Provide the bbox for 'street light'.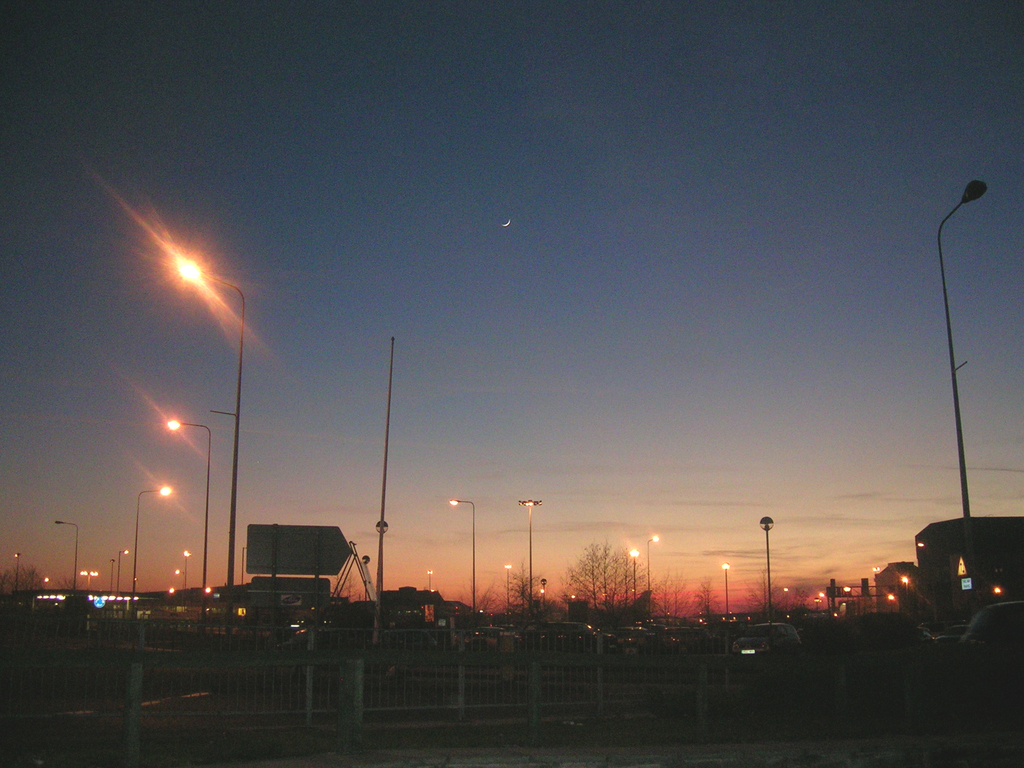
[left=516, top=498, right=548, bottom=617].
